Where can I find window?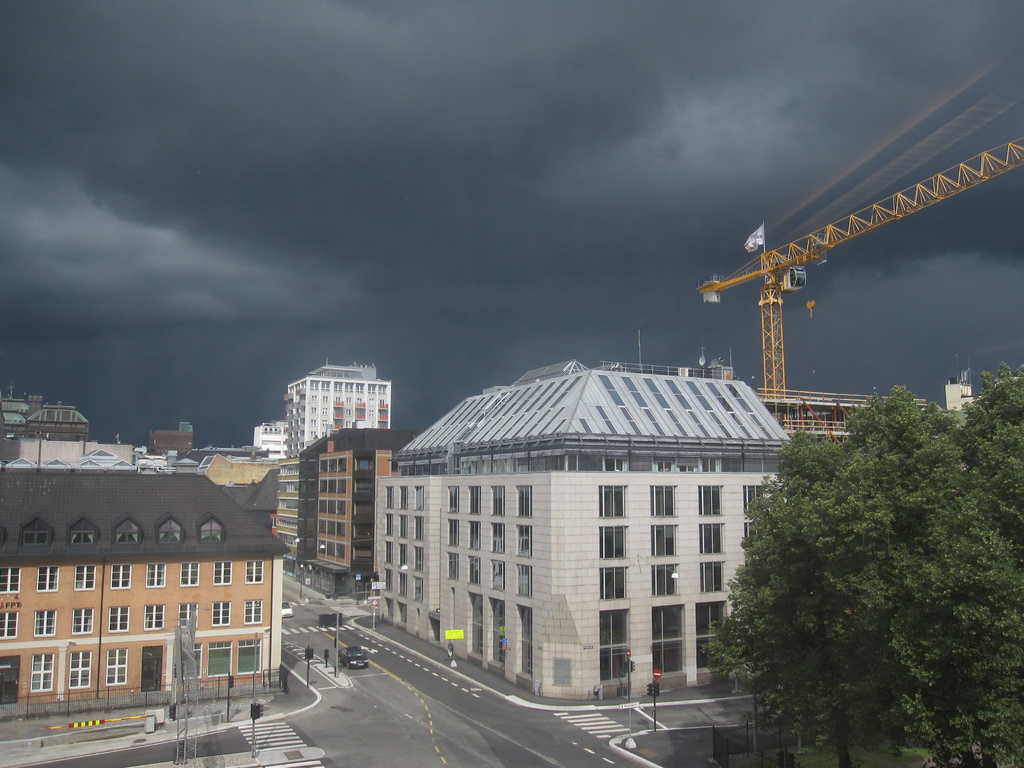
You can find it at pyautogui.locateOnScreen(655, 454, 677, 474).
